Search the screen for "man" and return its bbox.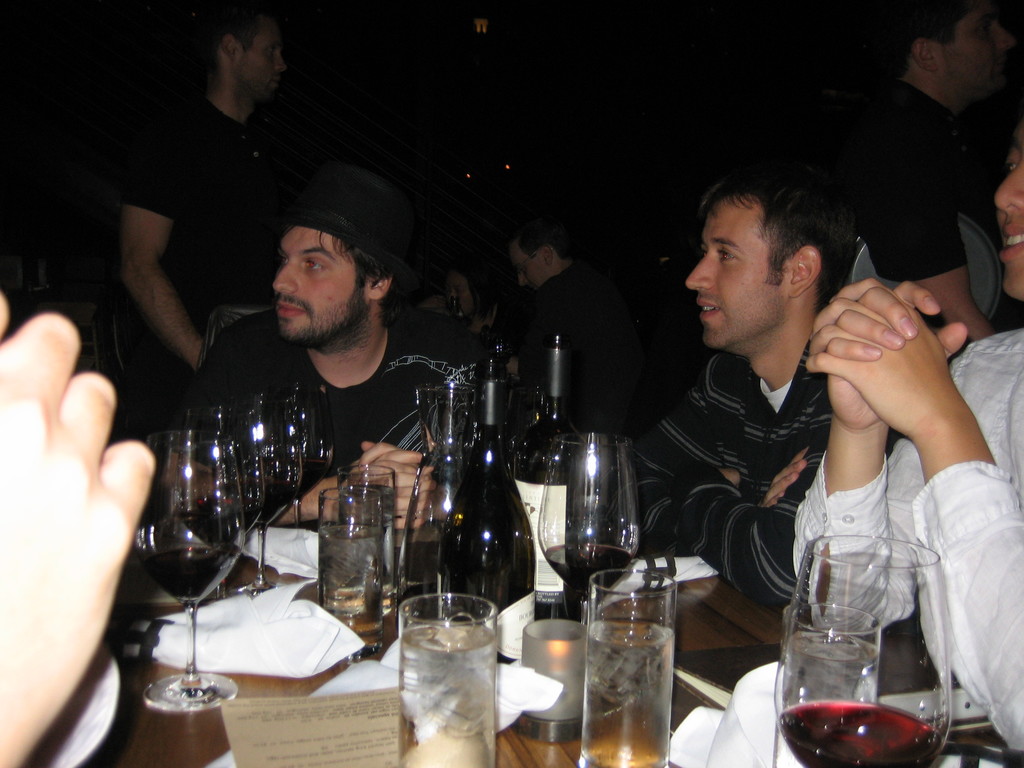
Found: bbox=[94, 0, 344, 365].
